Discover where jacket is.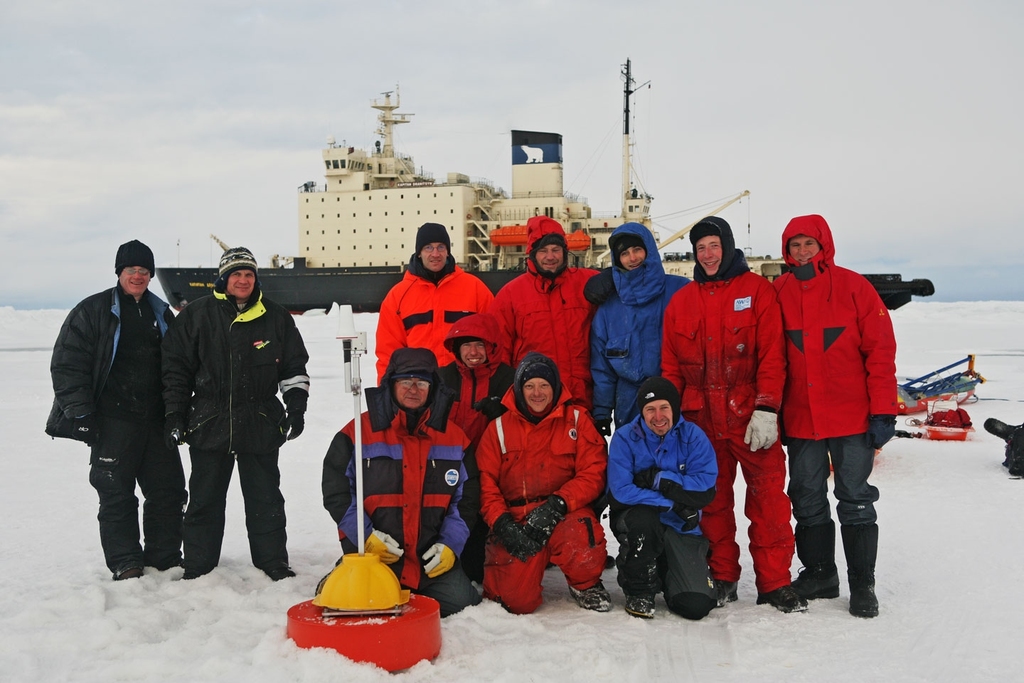
Discovered at pyautogui.locateOnScreen(437, 307, 514, 448).
